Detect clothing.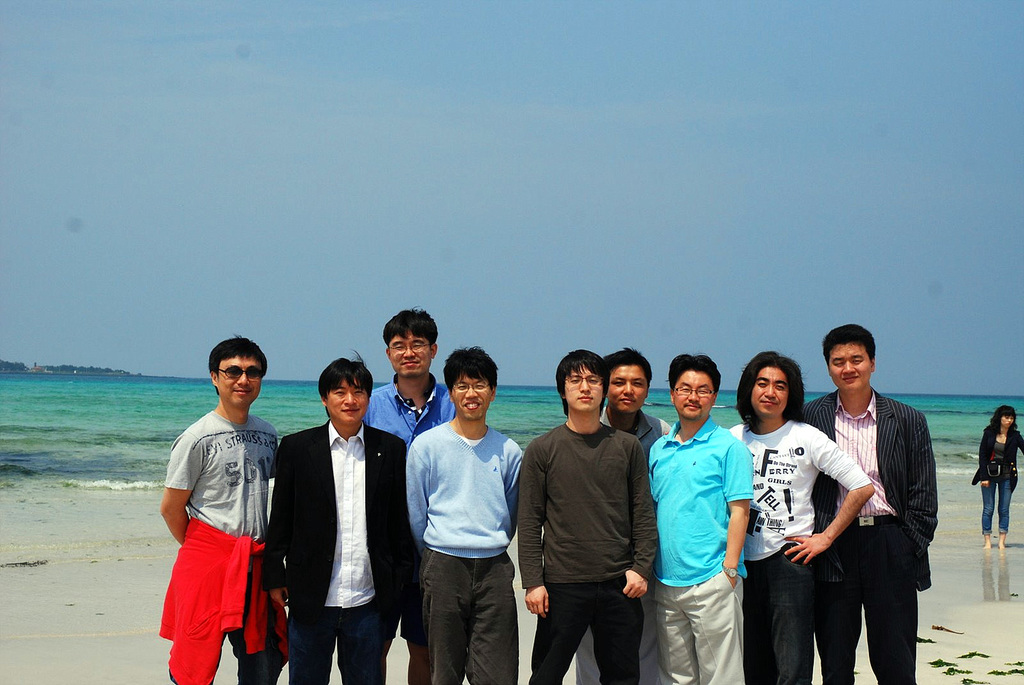
Detected at select_region(515, 424, 662, 684).
